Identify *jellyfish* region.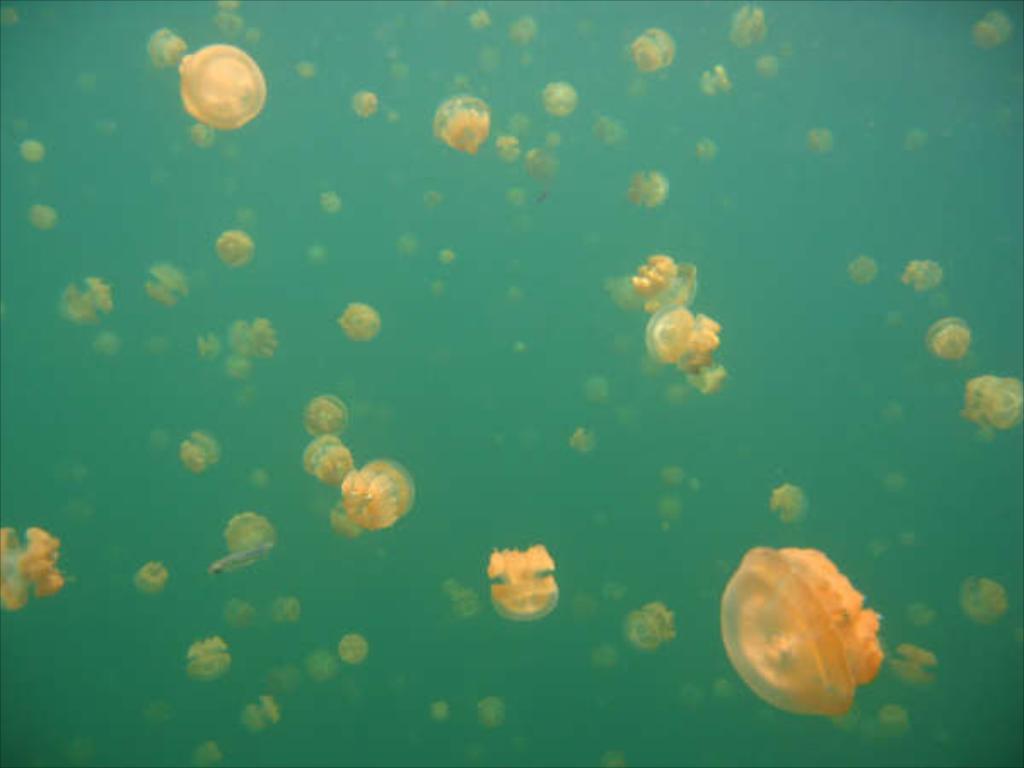
Region: x1=433 y1=96 x2=492 y2=155.
